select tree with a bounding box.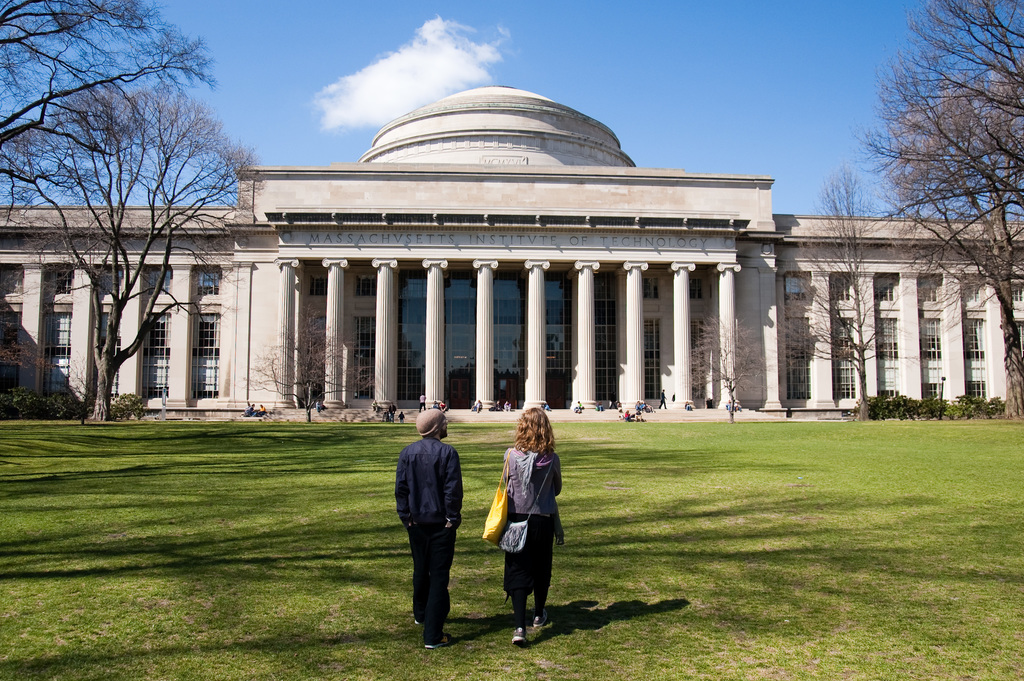
bbox=[850, 0, 1023, 419].
